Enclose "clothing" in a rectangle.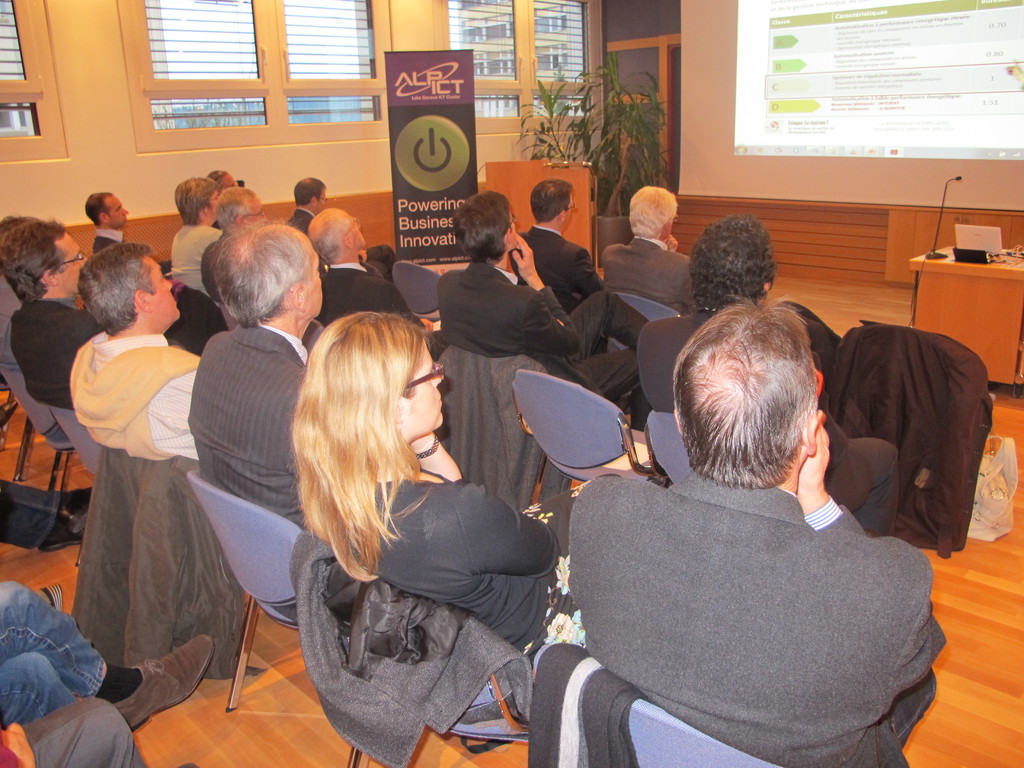
524/216/602/322.
